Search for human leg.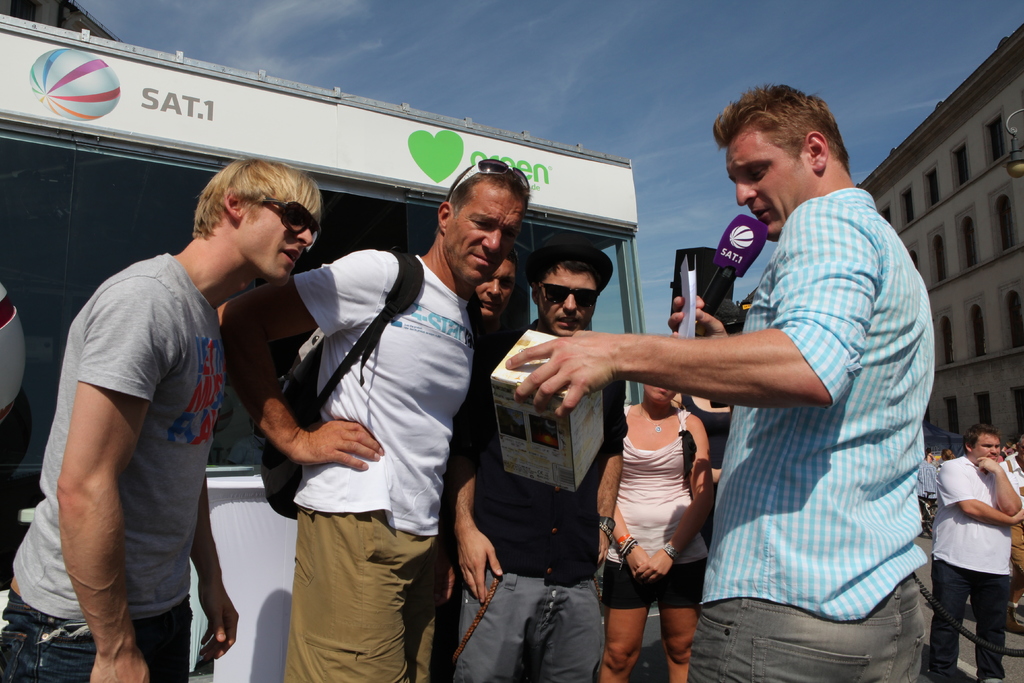
Found at x1=0 y1=576 x2=95 y2=682.
